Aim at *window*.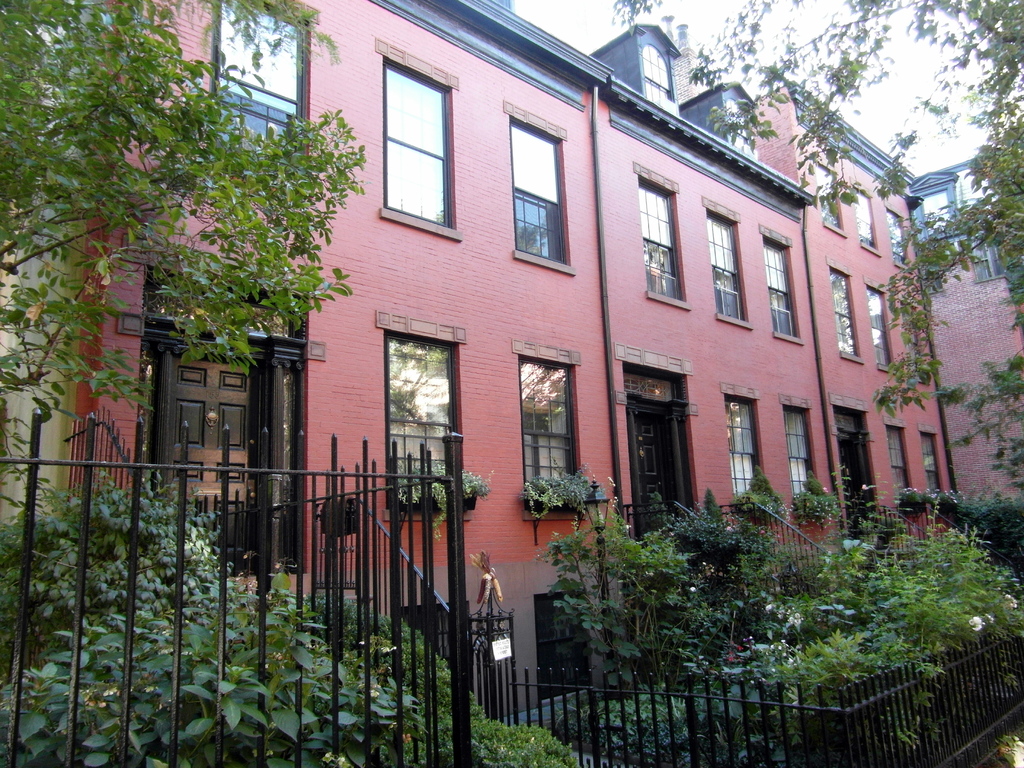
Aimed at 856,189,877,253.
